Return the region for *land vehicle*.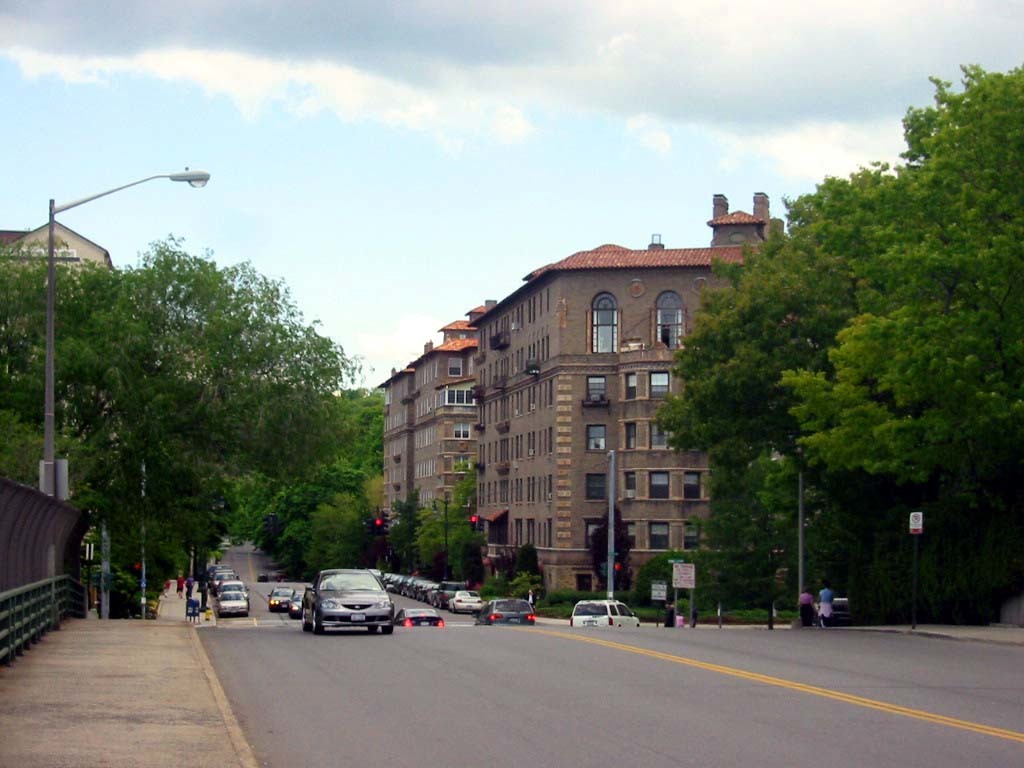
region(444, 587, 485, 615).
